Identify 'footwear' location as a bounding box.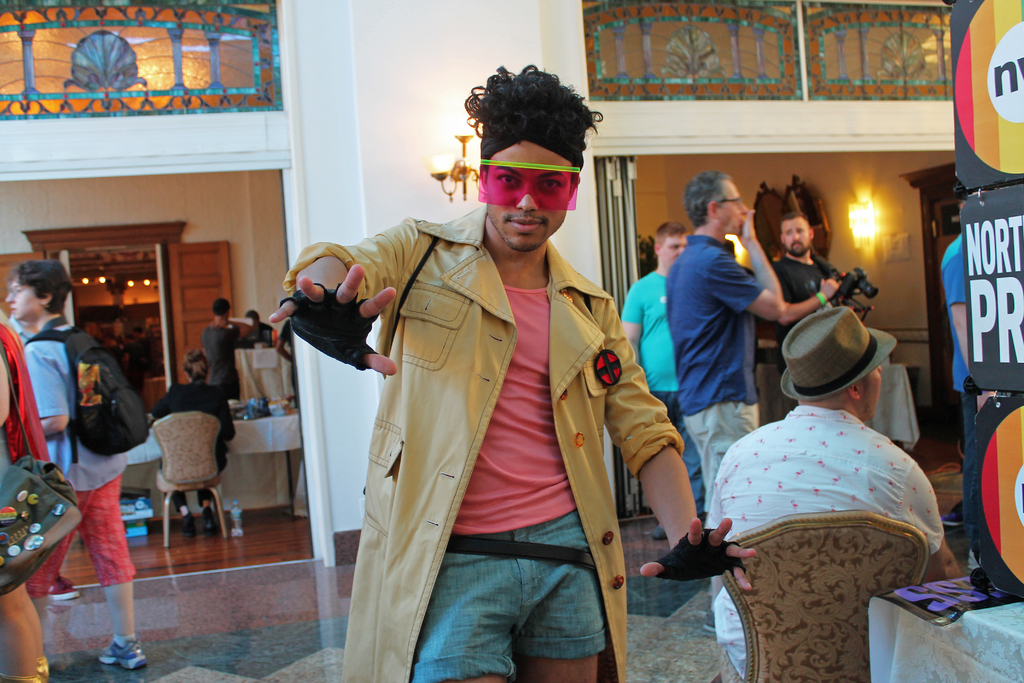
[33, 651, 49, 682].
